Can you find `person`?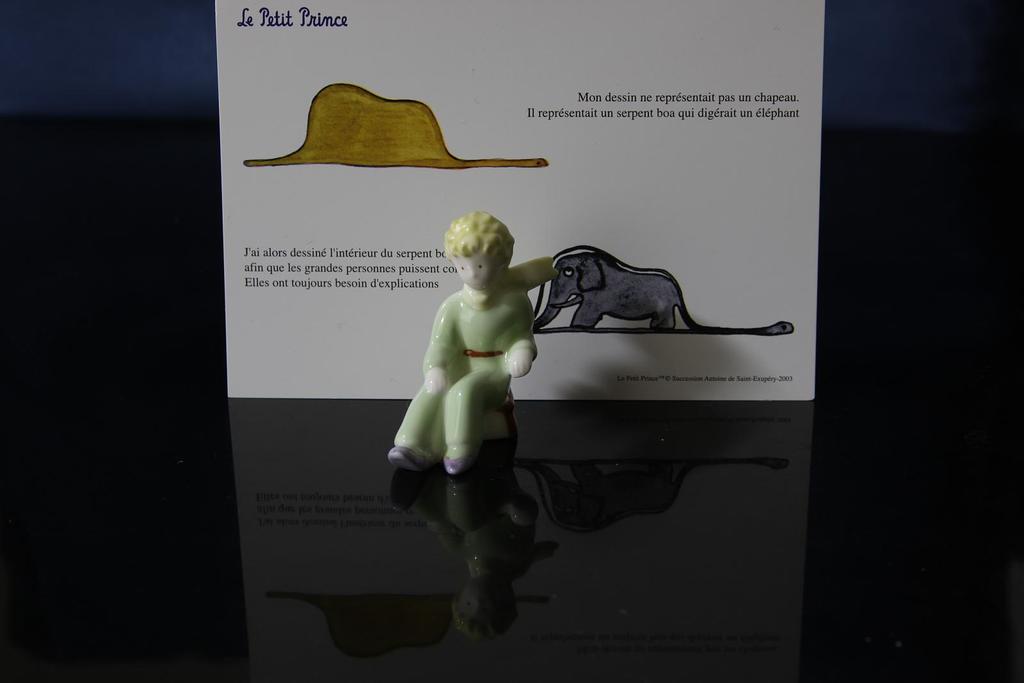
Yes, bounding box: (407, 188, 542, 526).
